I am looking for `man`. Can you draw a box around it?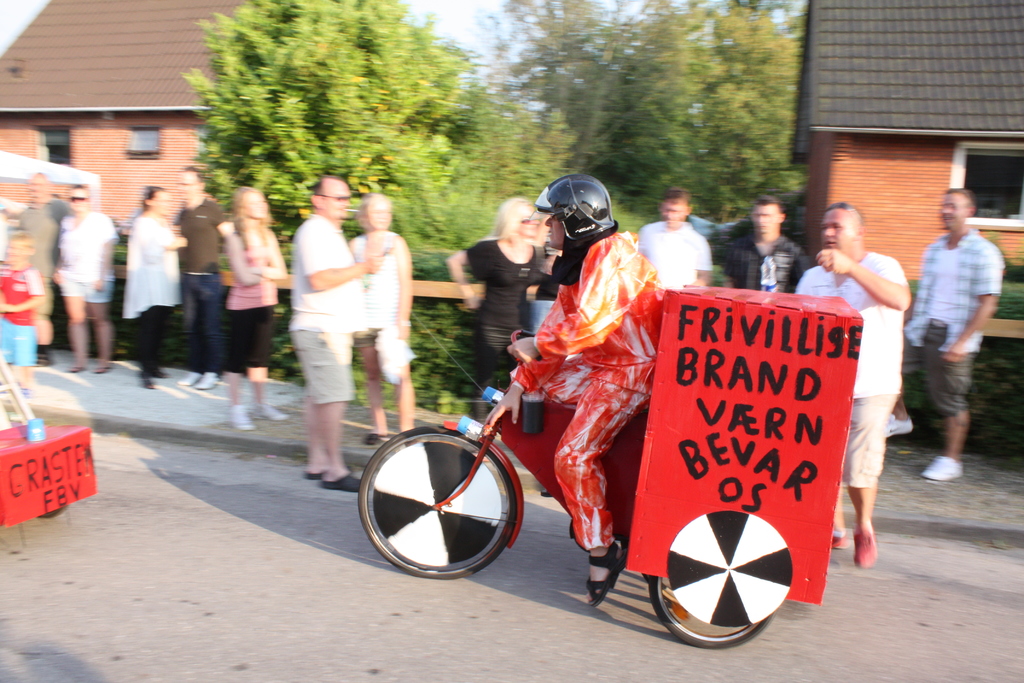
Sure, the bounding box is <bbox>13, 172, 74, 365</bbox>.
